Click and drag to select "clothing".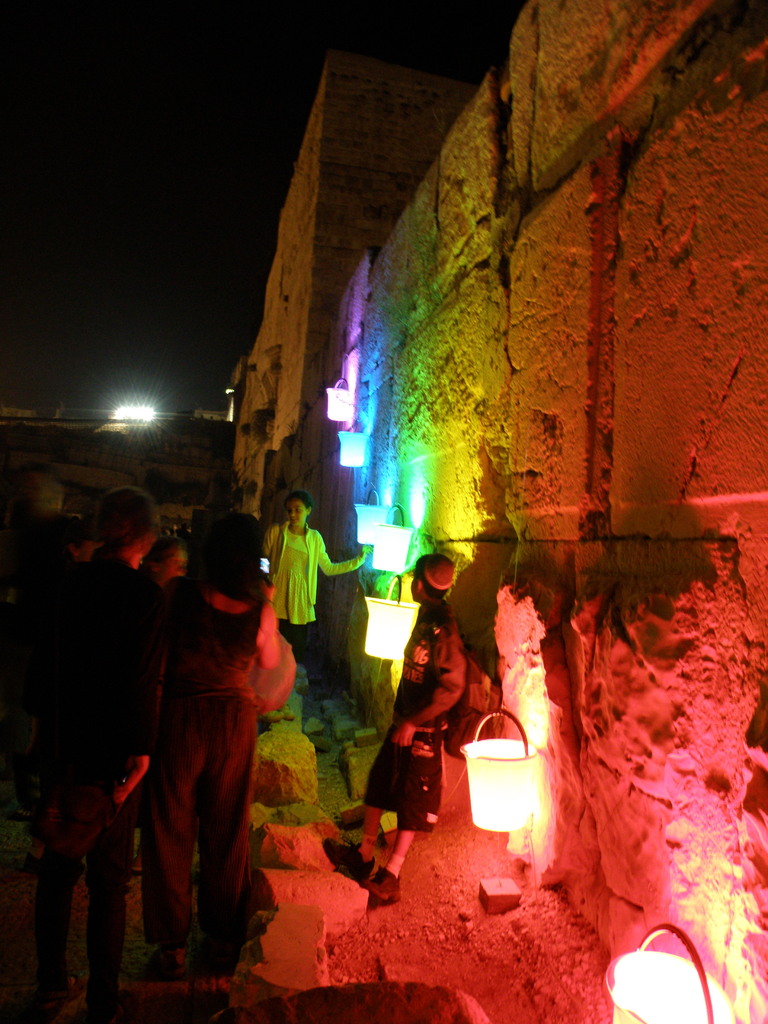
Selection: locate(125, 655, 248, 998).
